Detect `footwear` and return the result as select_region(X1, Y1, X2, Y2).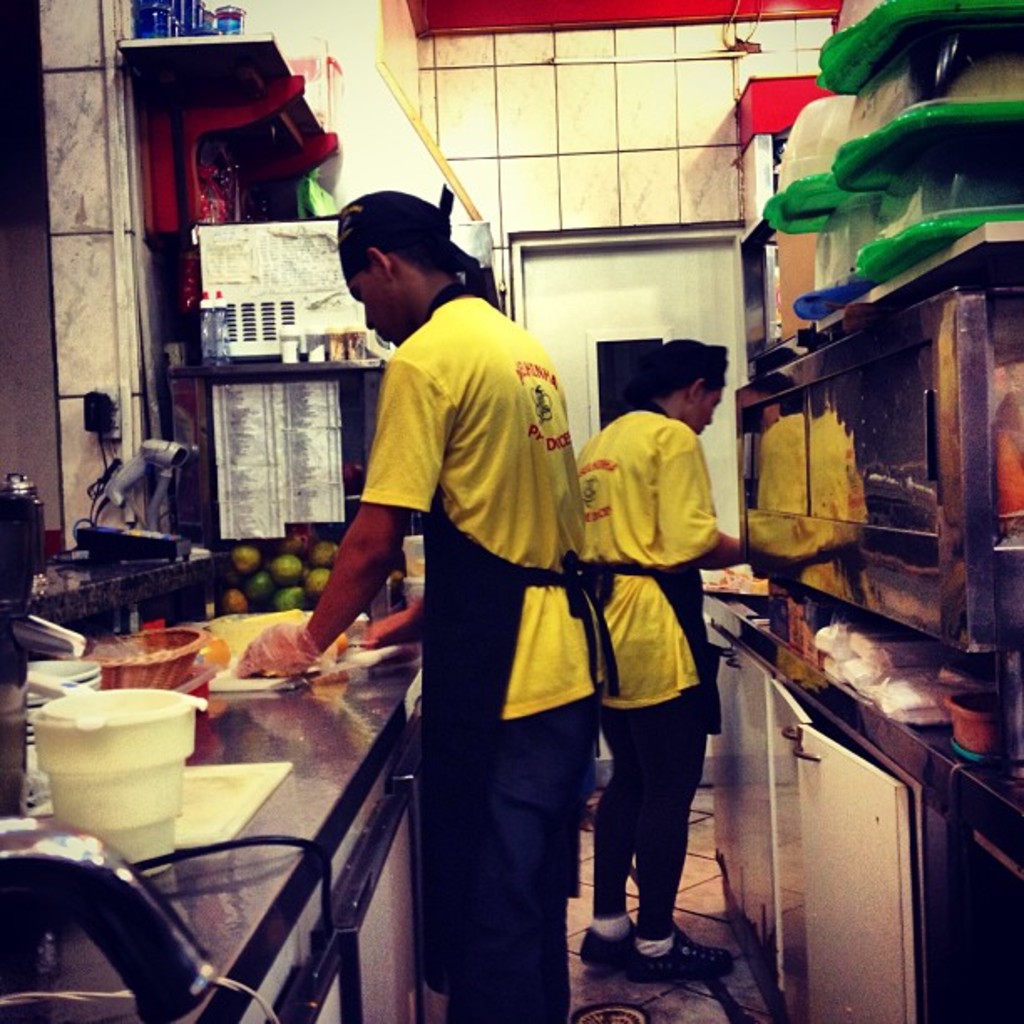
select_region(622, 924, 735, 974).
